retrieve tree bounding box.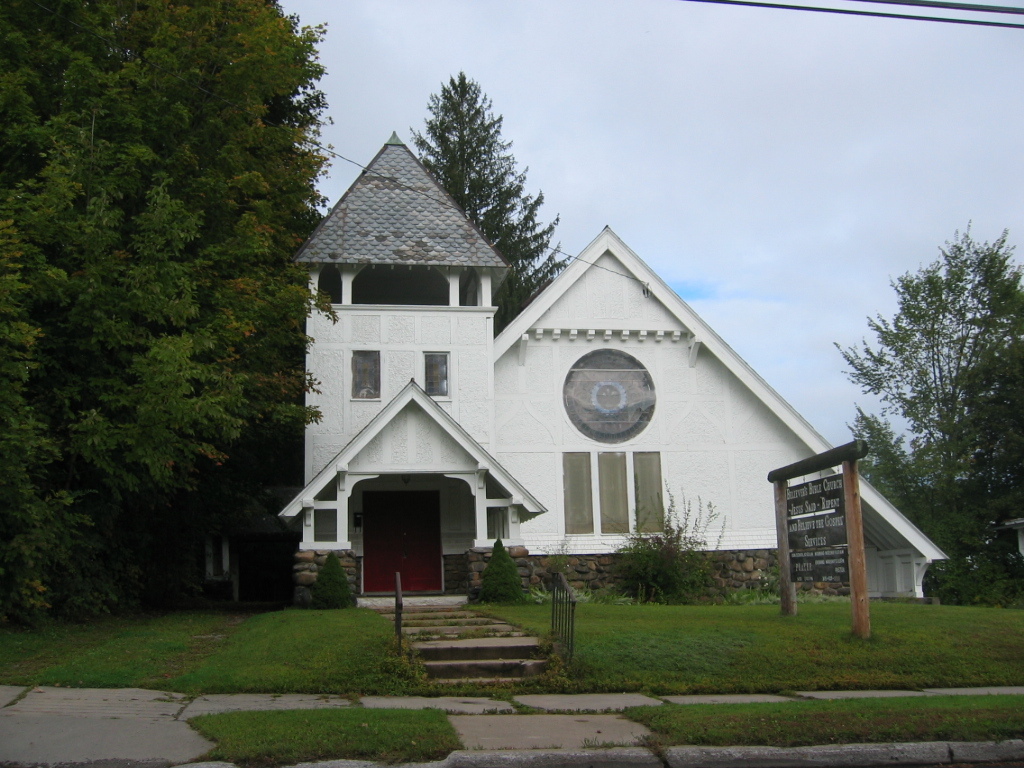
Bounding box: <region>0, 0, 340, 625</region>.
